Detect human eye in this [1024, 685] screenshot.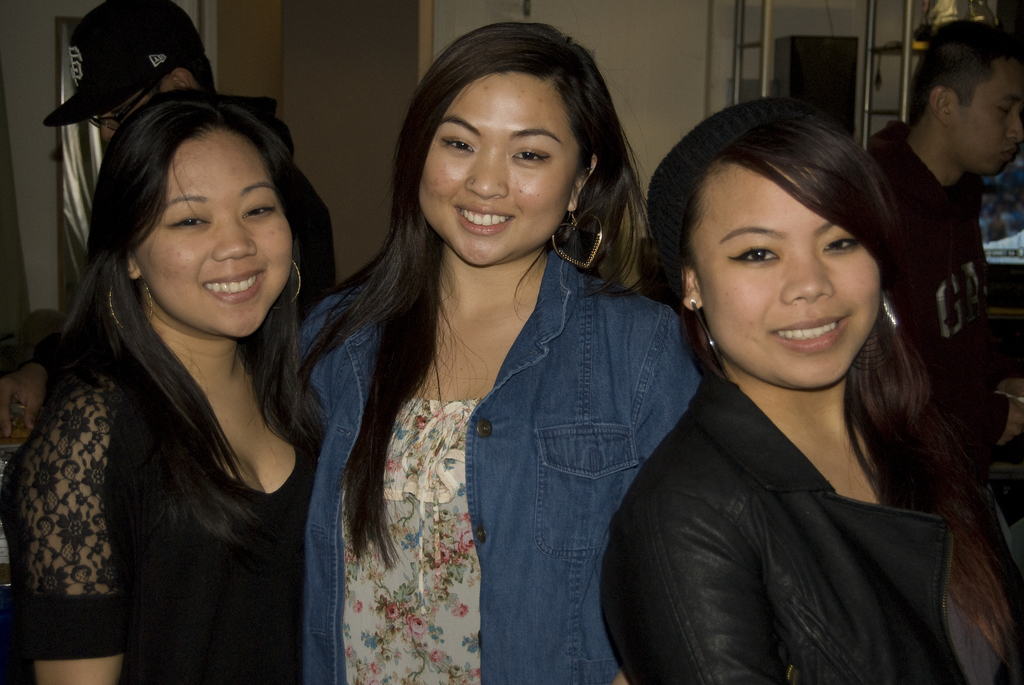
Detection: x1=438, y1=127, x2=473, y2=156.
